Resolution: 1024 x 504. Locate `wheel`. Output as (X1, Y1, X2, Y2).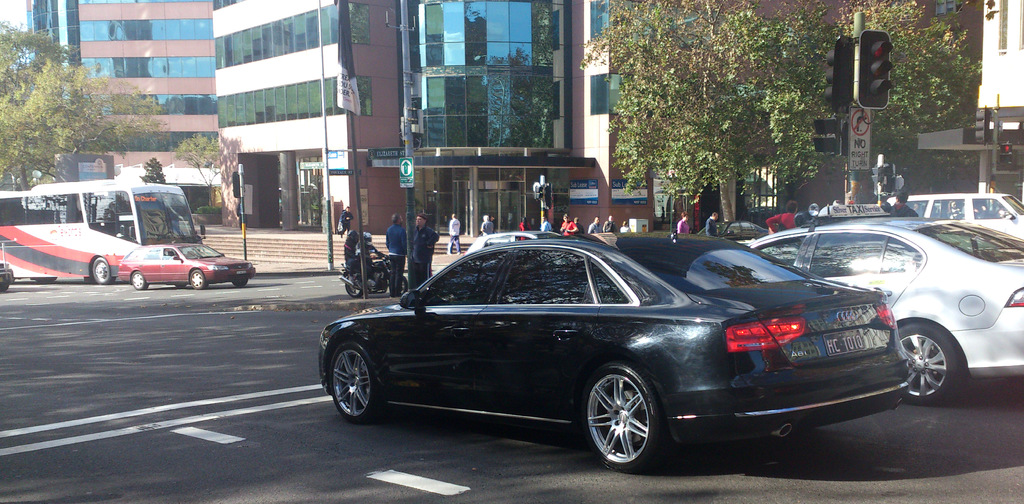
(186, 267, 208, 292).
